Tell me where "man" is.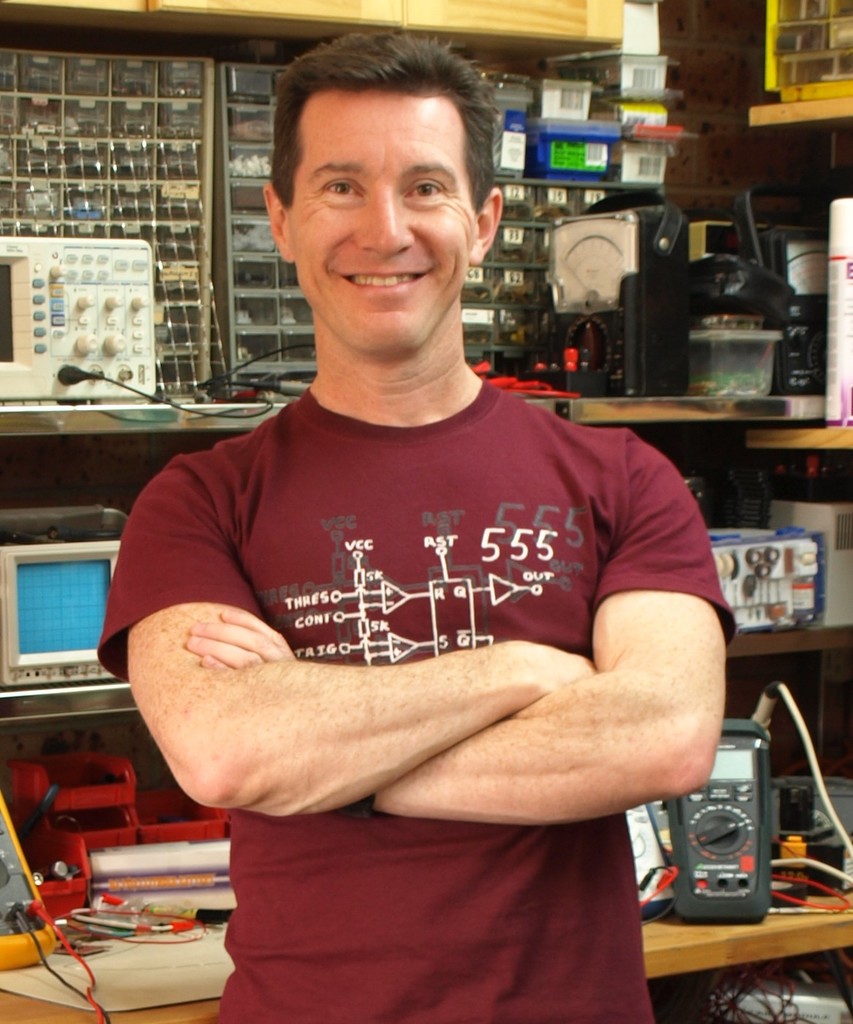
"man" is at [x1=100, y1=34, x2=740, y2=1023].
